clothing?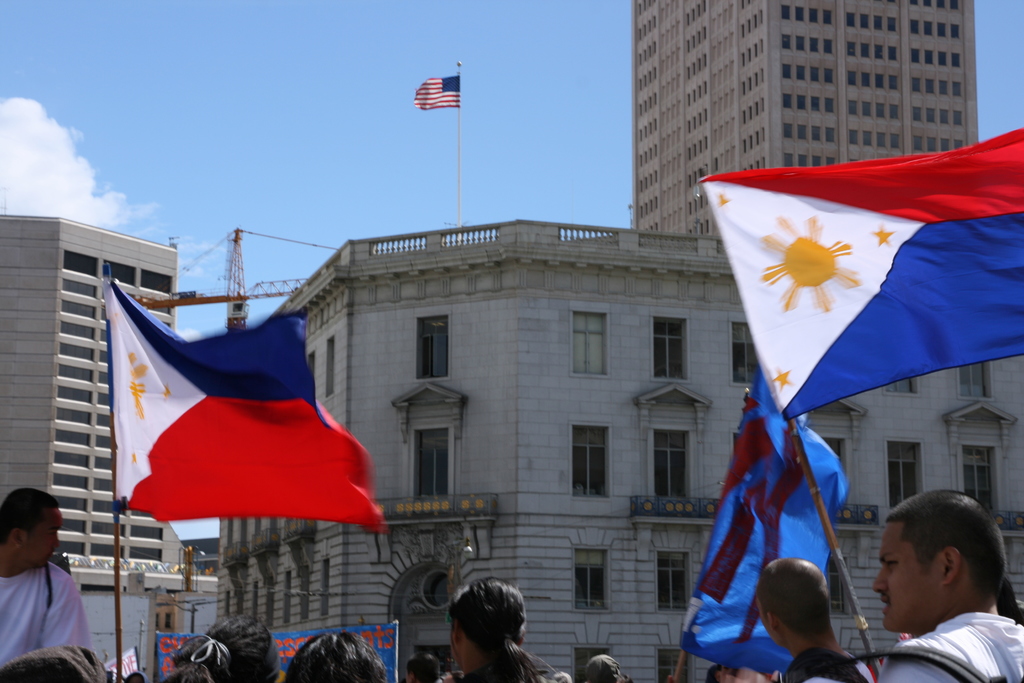
<bbox>872, 607, 1023, 682</bbox>
